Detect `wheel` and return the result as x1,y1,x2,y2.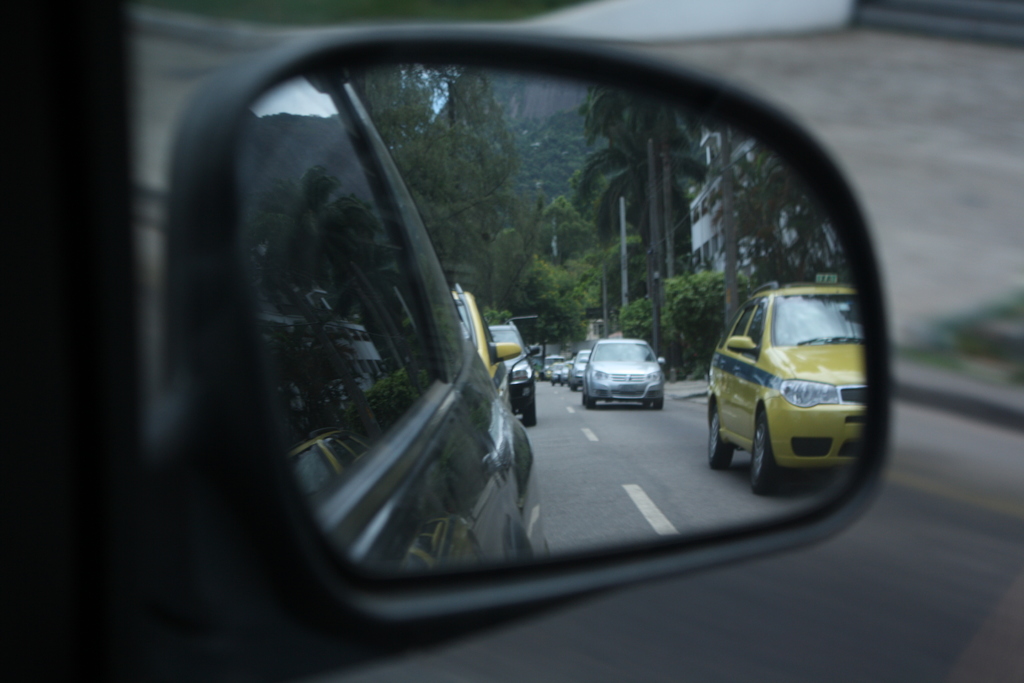
705,407,737,471.
